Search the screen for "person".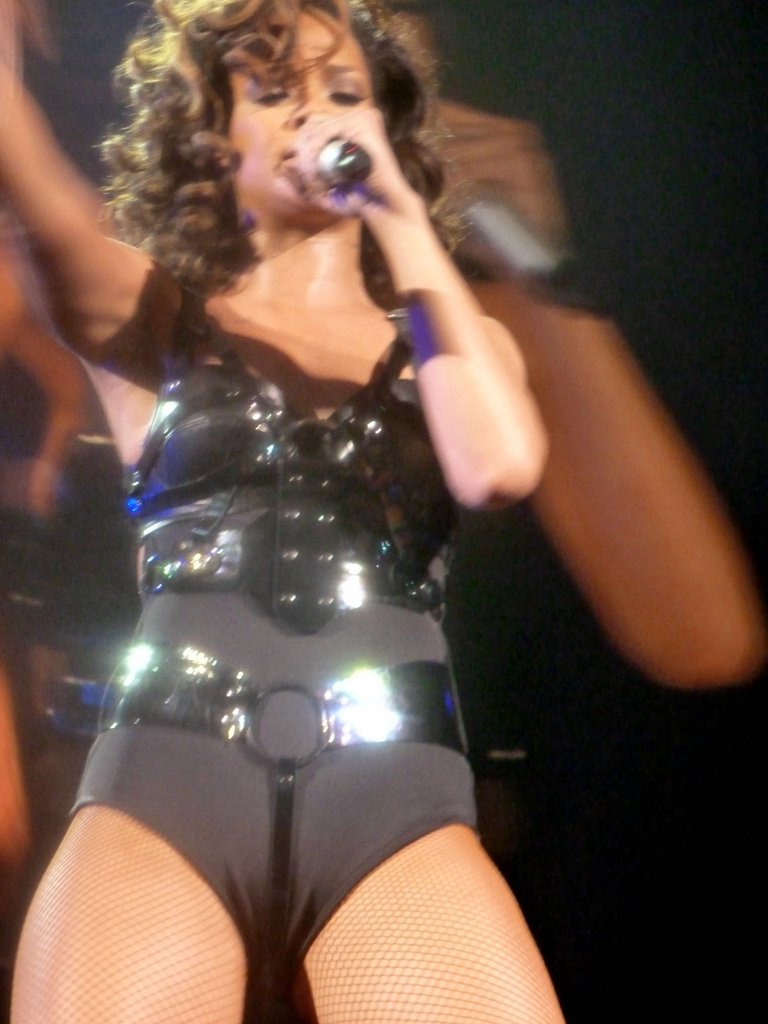
Found at box(21, 31, 624, 1023).
